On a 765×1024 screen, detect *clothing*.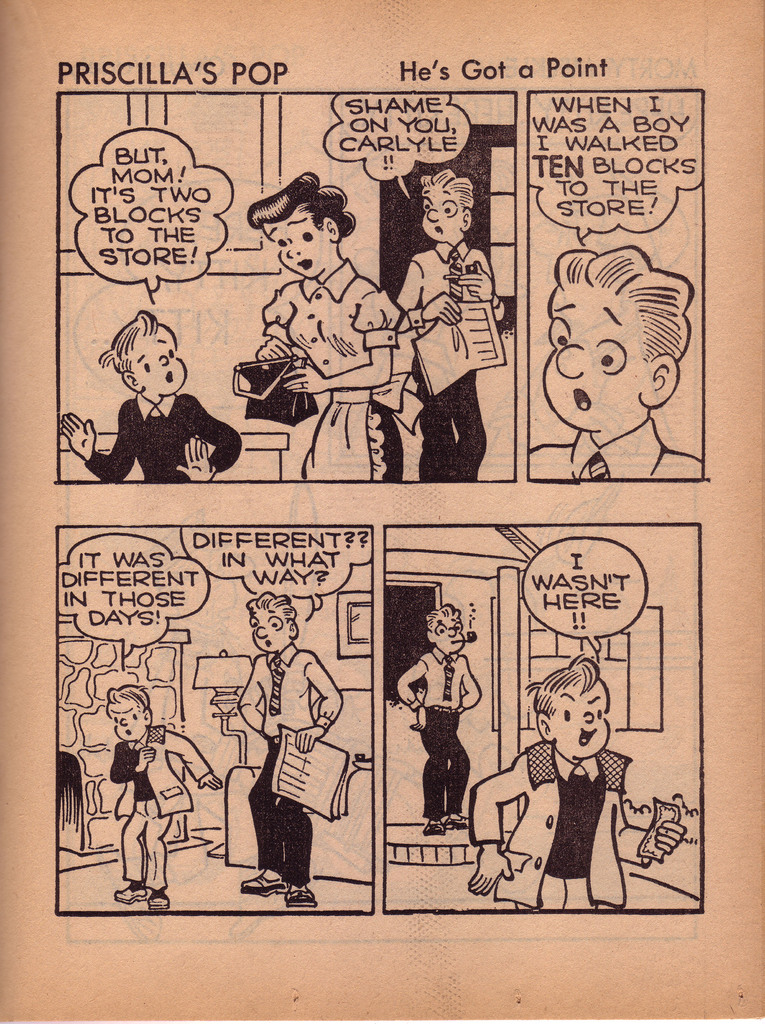
box=[108, 719, 214, 902].
